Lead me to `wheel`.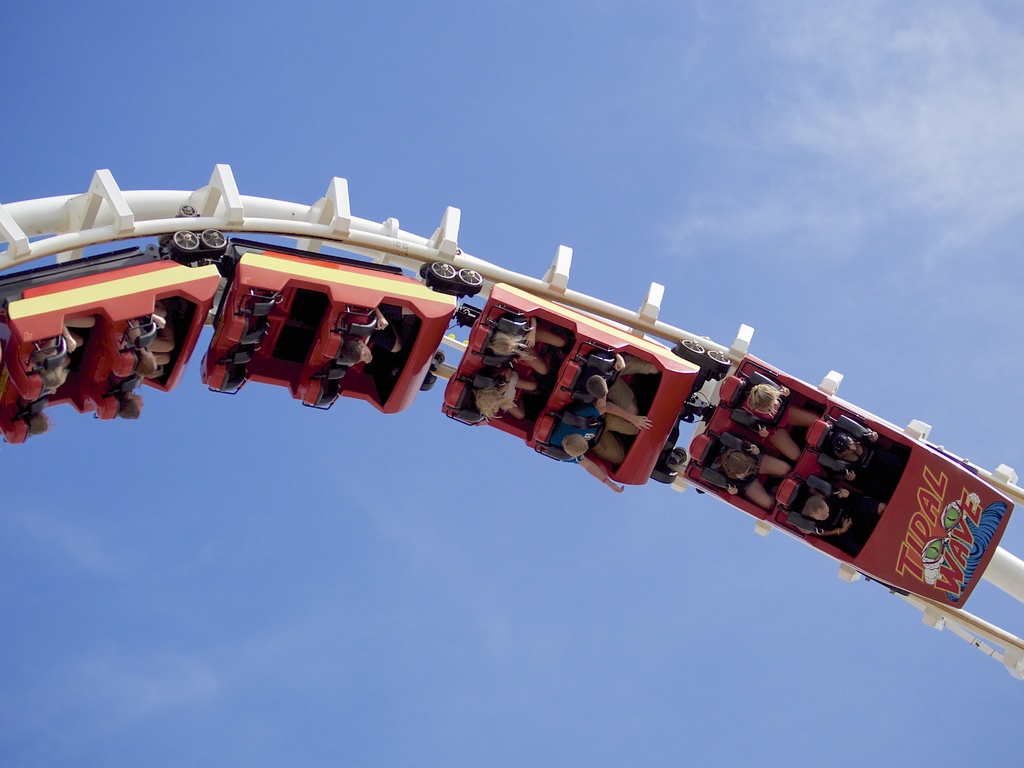
Lead to rect(423, 255, 458, 279).
